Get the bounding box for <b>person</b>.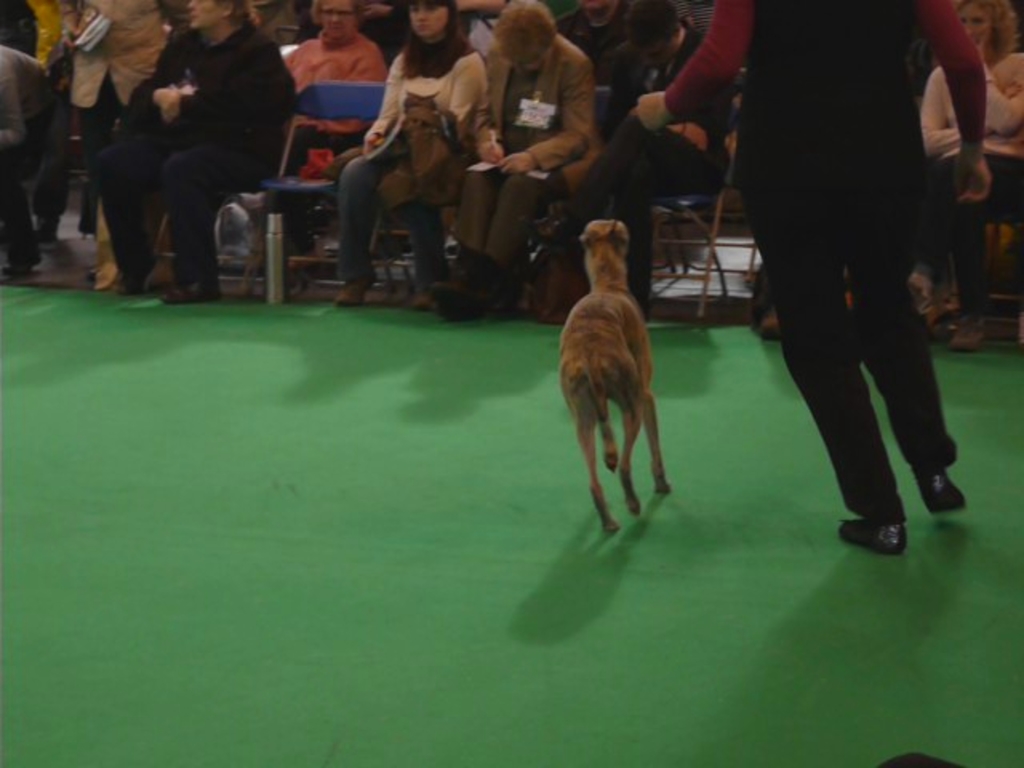
x1=445, y1=0, x2=594, y2=312.
